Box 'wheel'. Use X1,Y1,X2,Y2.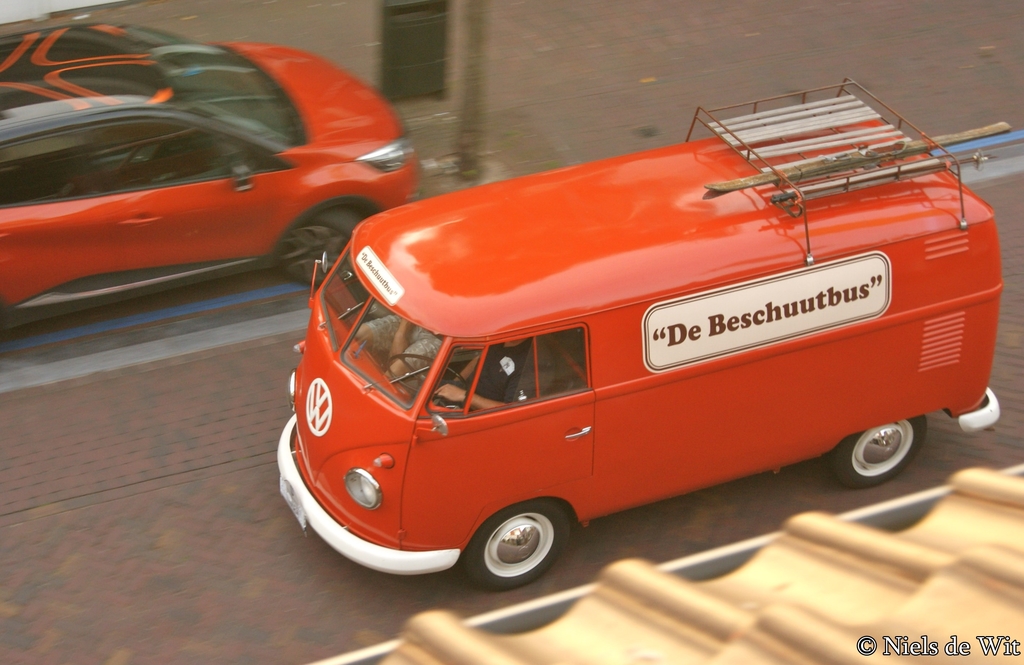
469,511,568,582.
